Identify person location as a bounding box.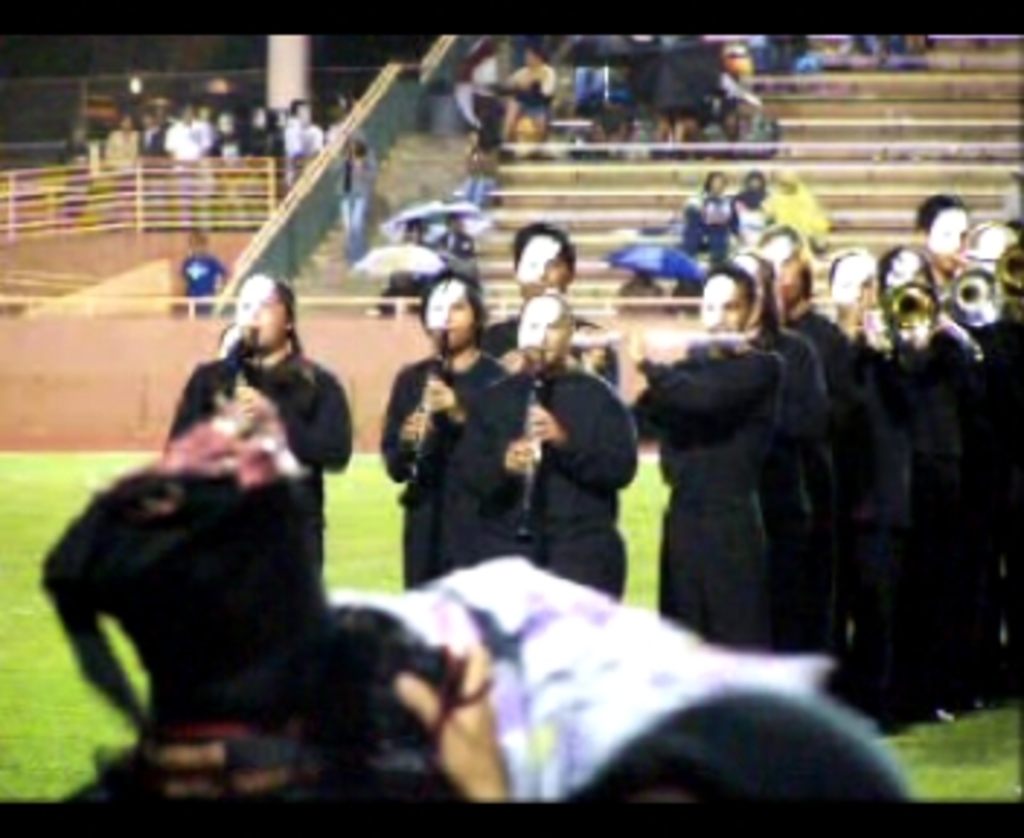
[x1=367, y1=276, x2=515, y2=591].
